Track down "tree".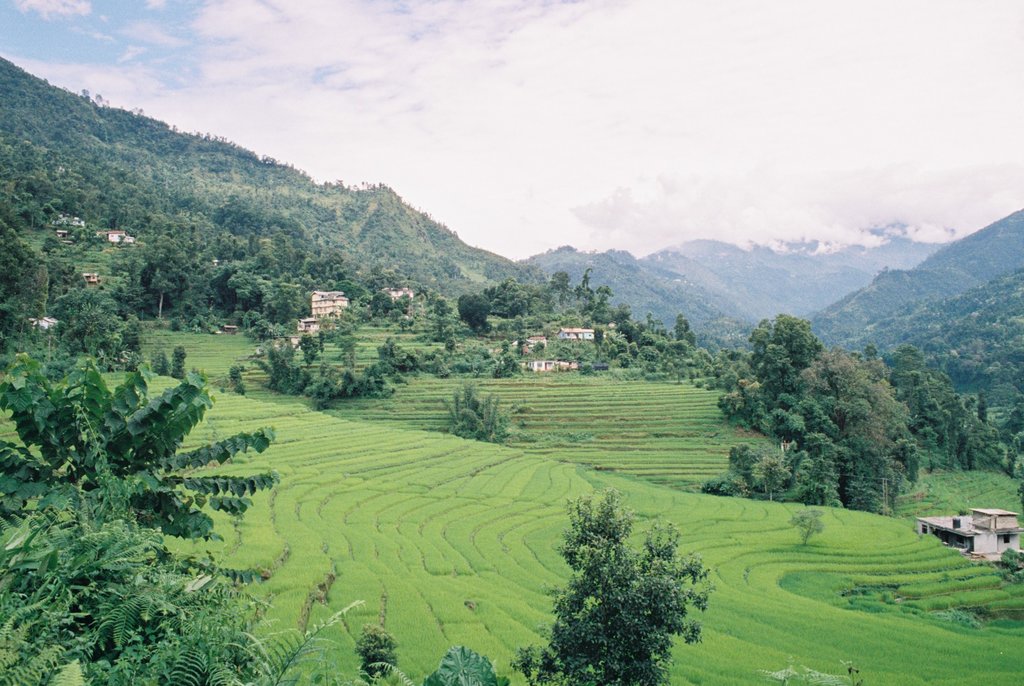
Tracked to x1=0, y1=339, x2=284, y2=557.
